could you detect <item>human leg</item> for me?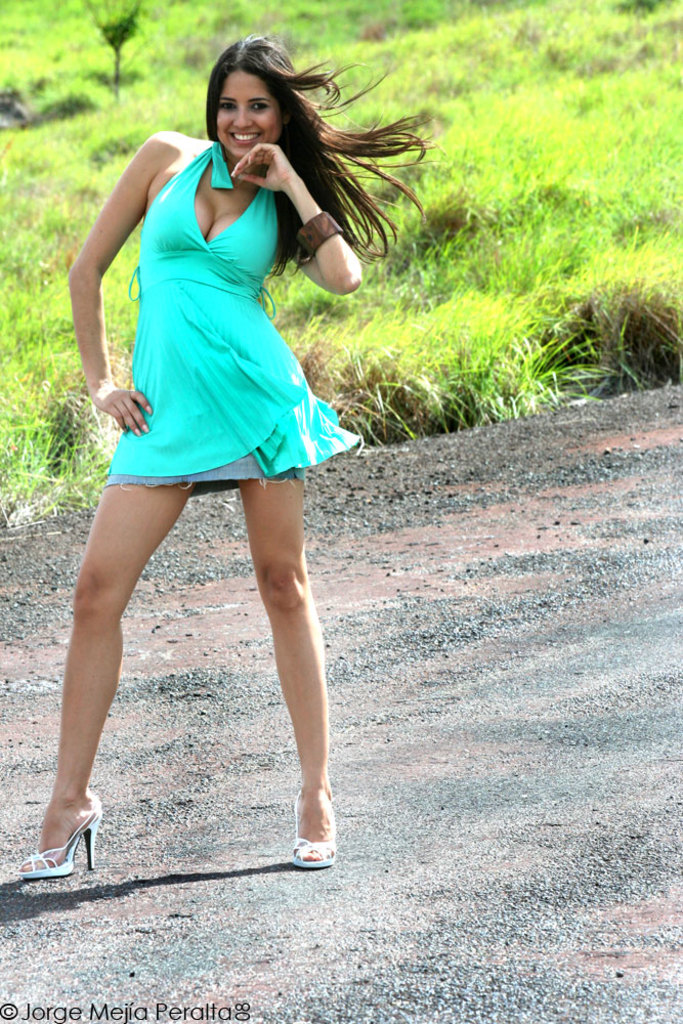
Detection result: (245, 468, 334, 863).
